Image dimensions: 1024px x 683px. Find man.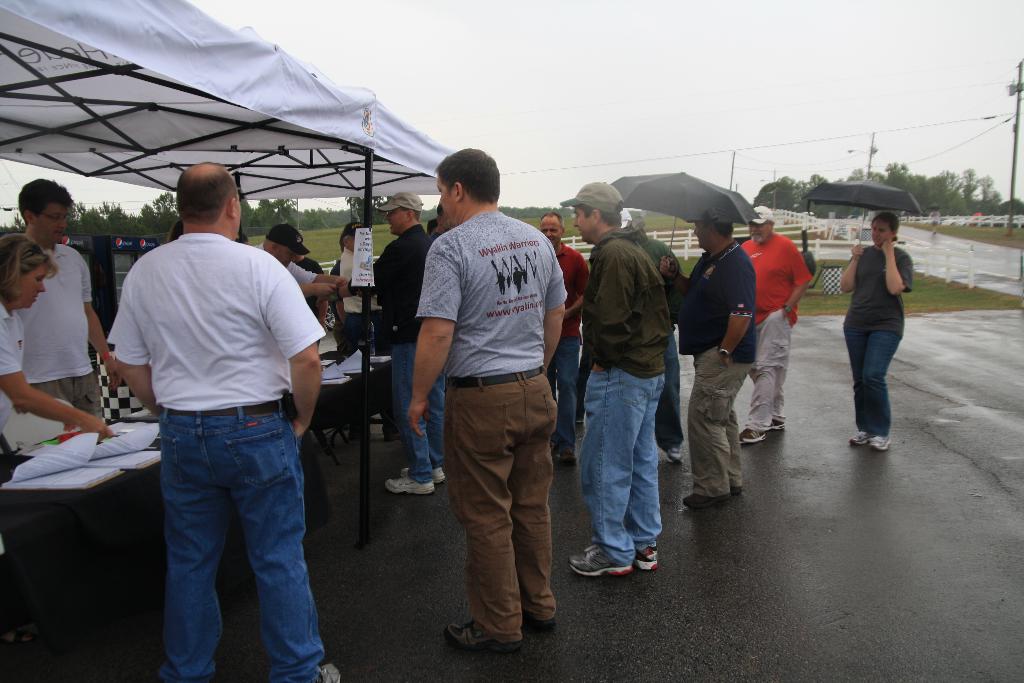
detection(657, 220, 757, 505).
